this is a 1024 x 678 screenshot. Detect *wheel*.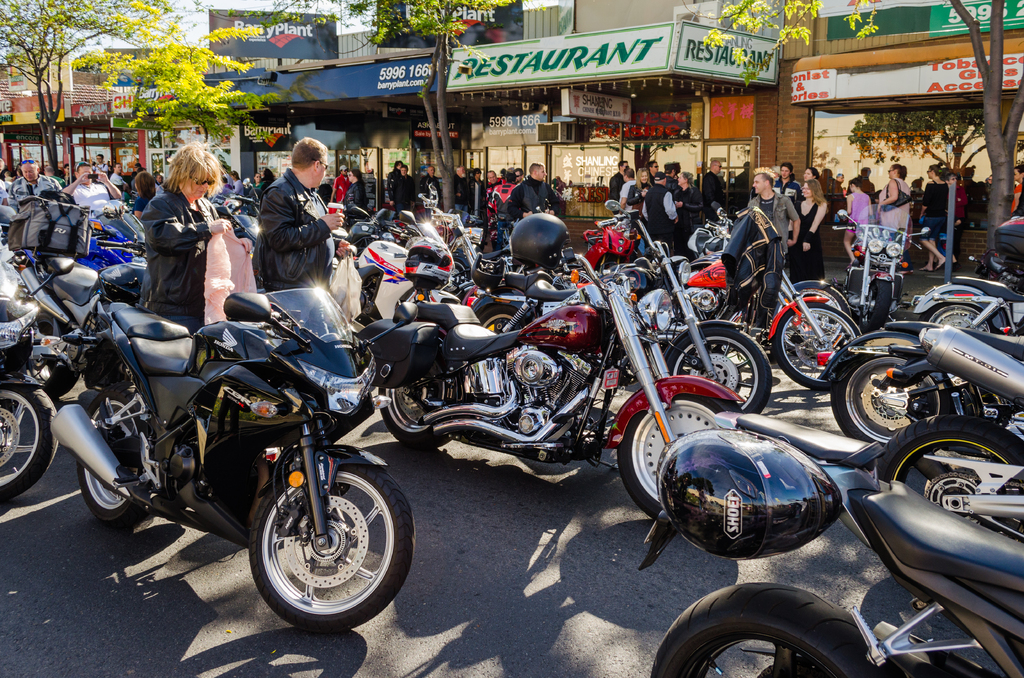
bbox=(820, 323, 953, 457).
